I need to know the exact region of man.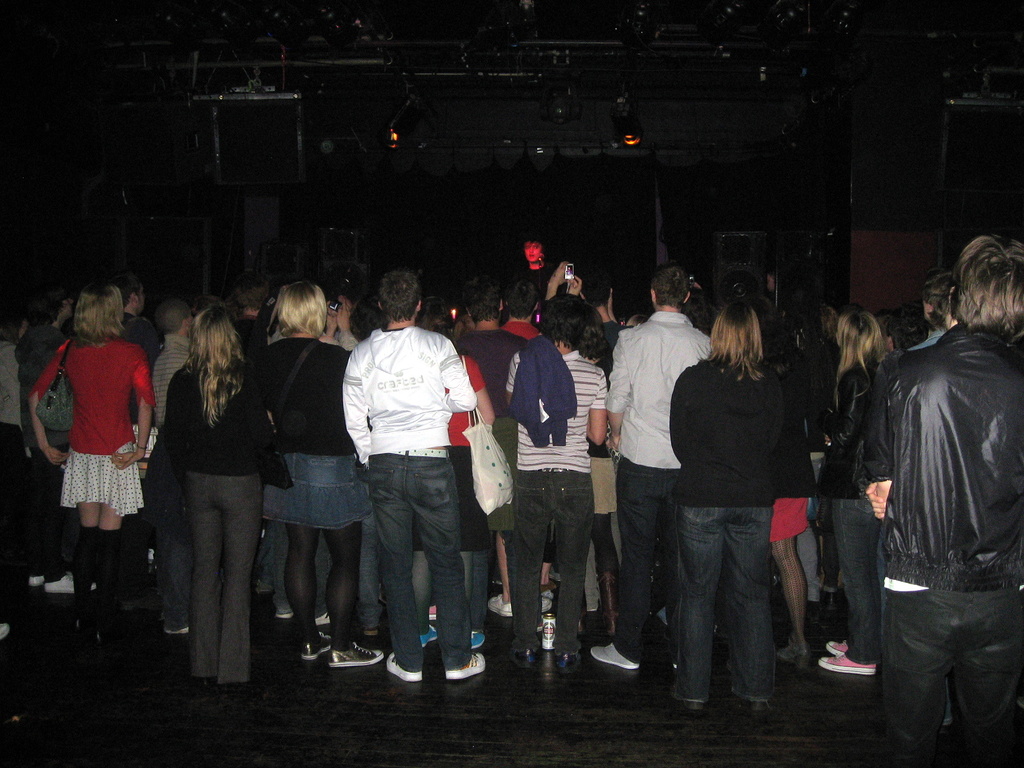
Region: BBox(589, 264, 715, 666).
